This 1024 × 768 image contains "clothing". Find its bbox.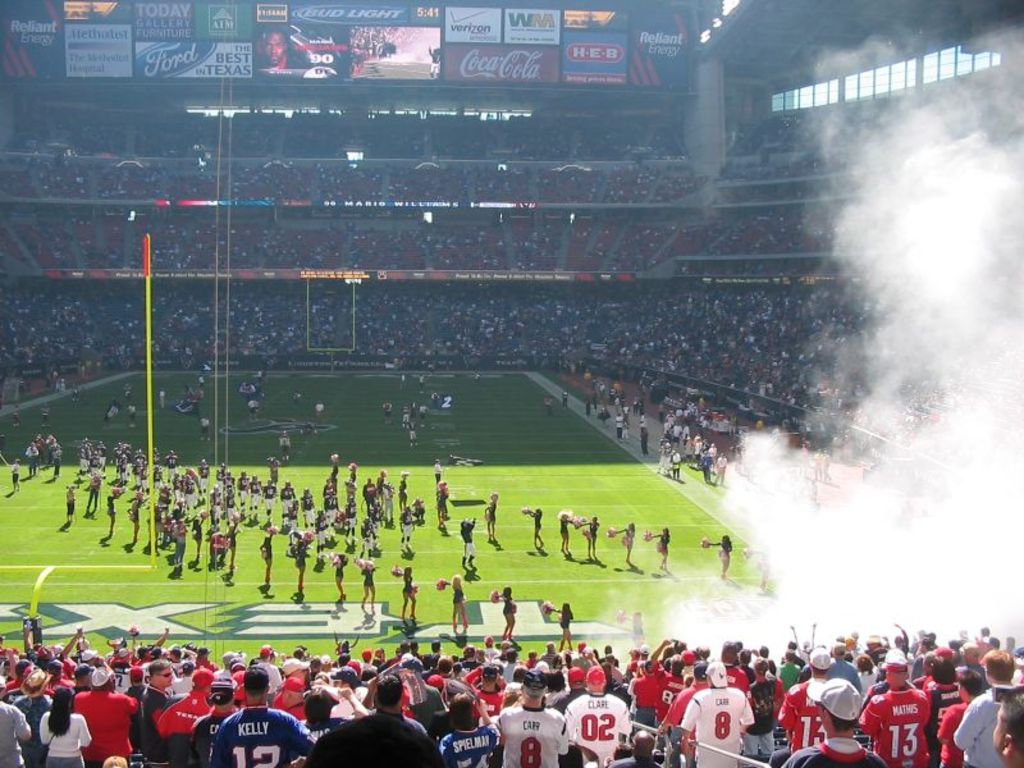
67 490 69 513.
